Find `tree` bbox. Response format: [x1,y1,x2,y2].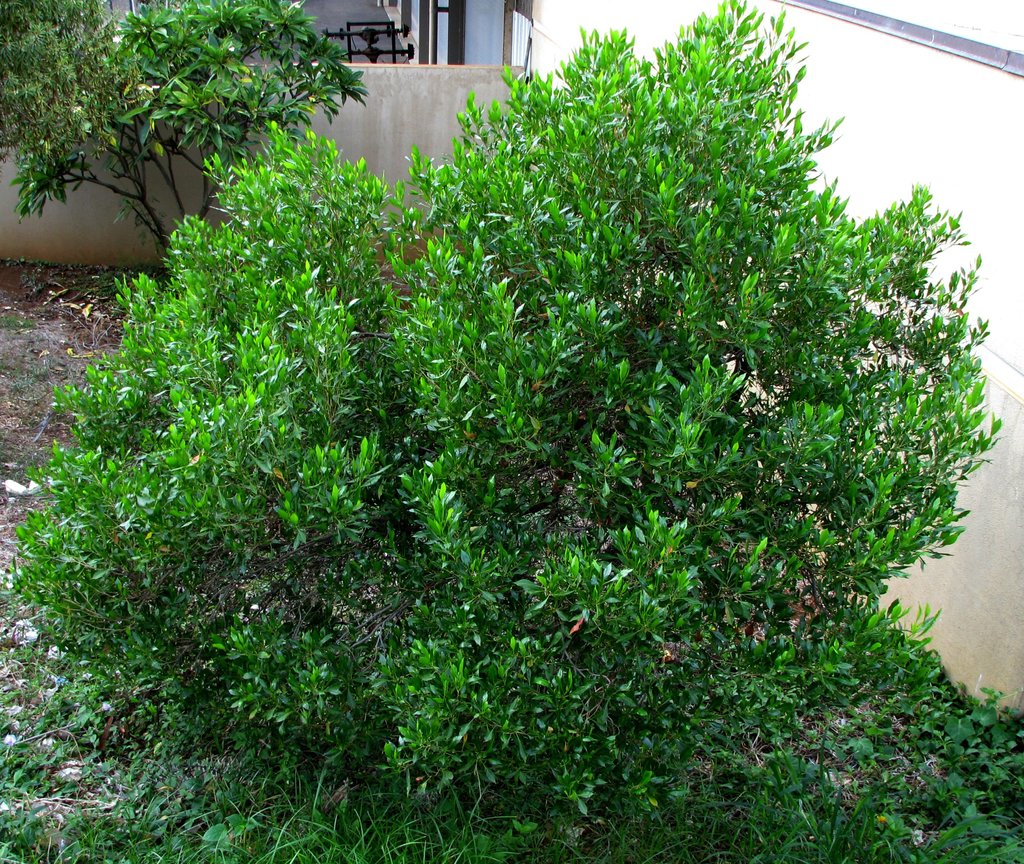
[0,3,1023,808].
